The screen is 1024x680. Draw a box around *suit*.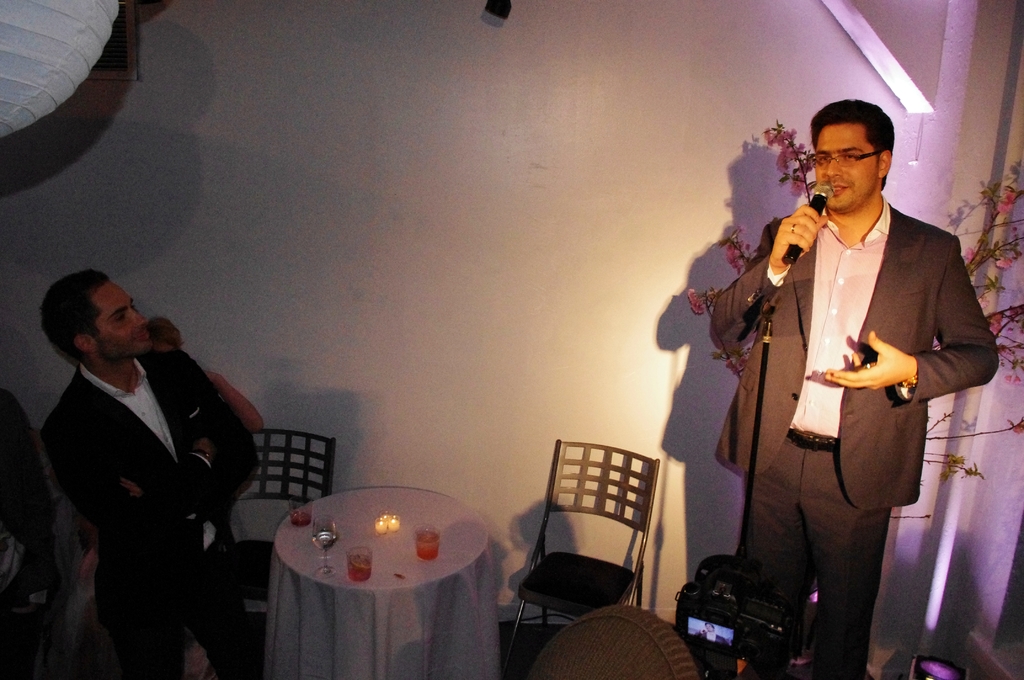
714:181:982:640.
